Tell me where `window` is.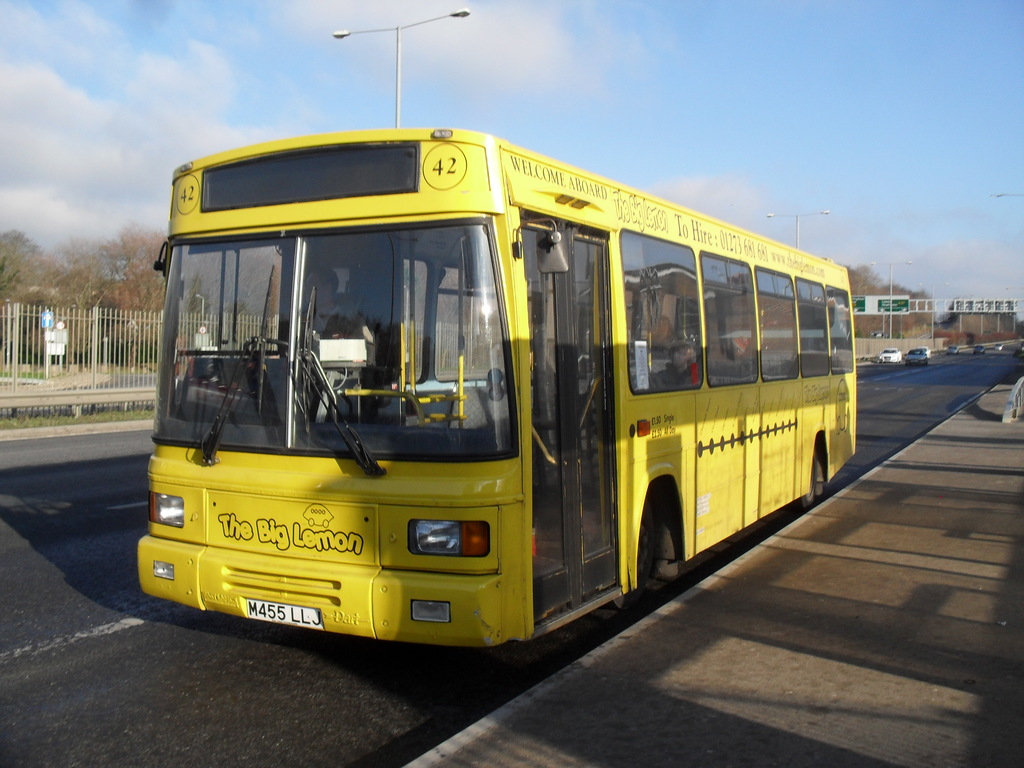
`window` is at l=621, t=233, r=700, b=393.
